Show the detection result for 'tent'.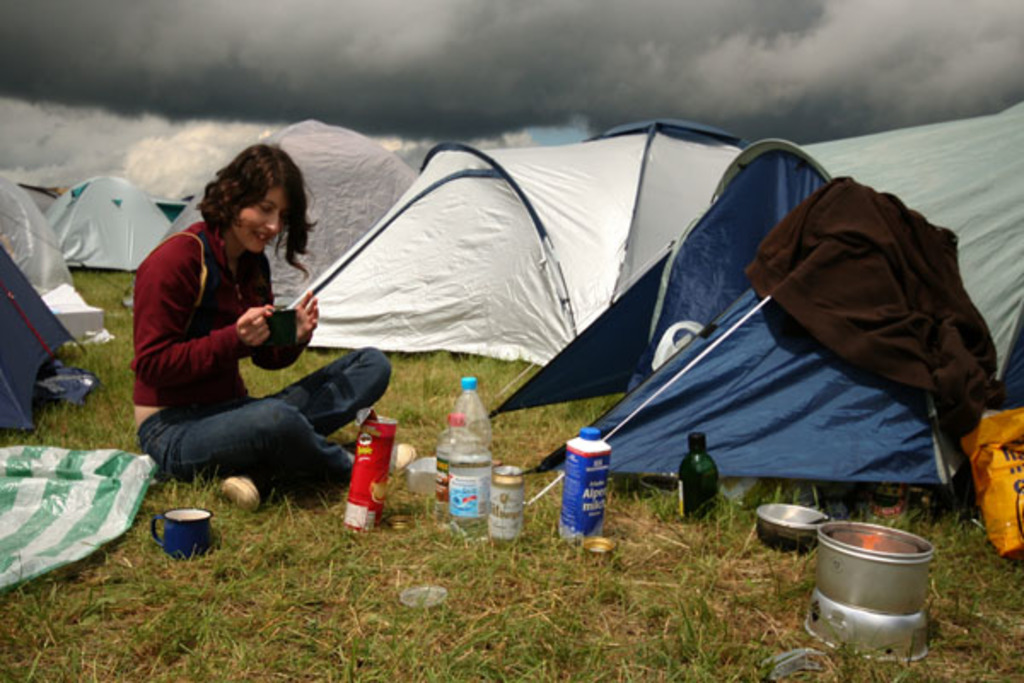
locate(0, 82, 543, 529).
